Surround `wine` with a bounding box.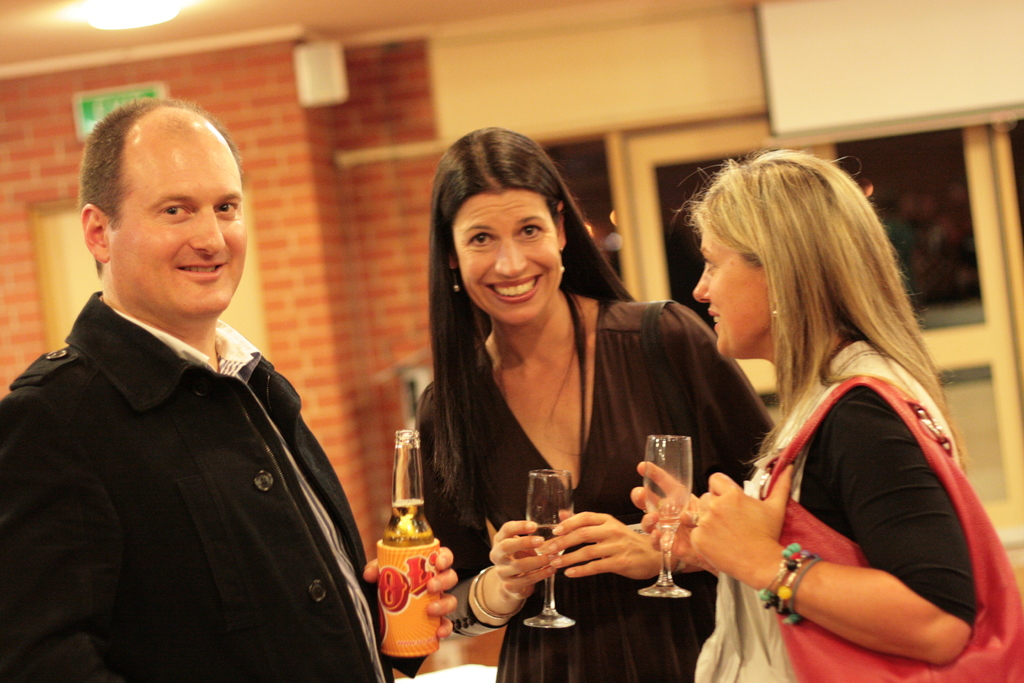
select_region(657, 517, 684, 531).
